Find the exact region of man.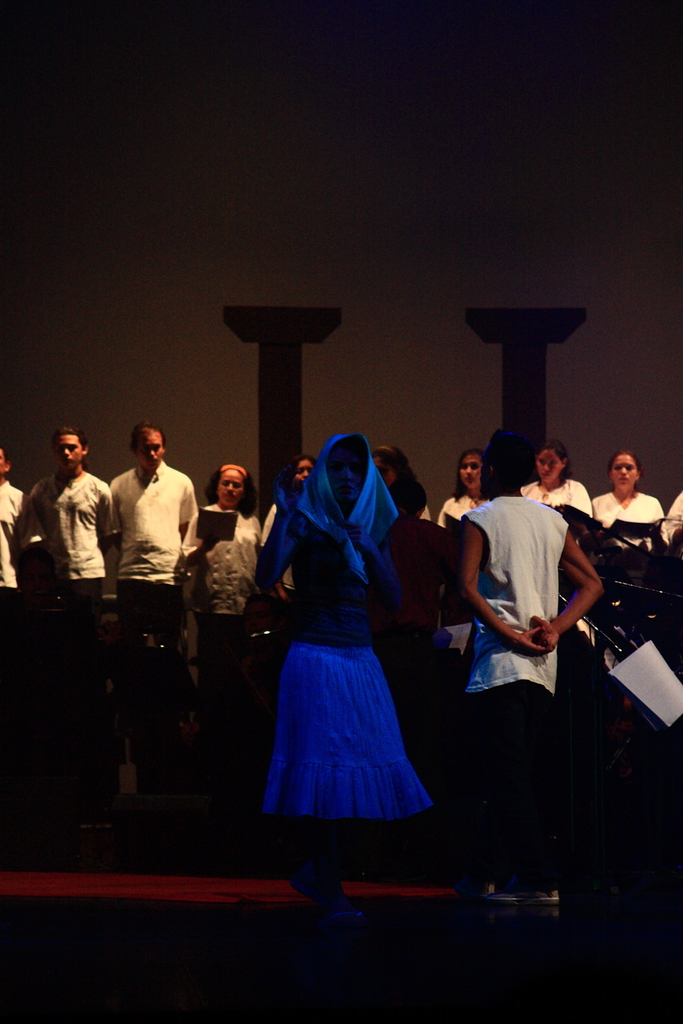
Exact region: <region>0, 451, 37, 710</region>.
